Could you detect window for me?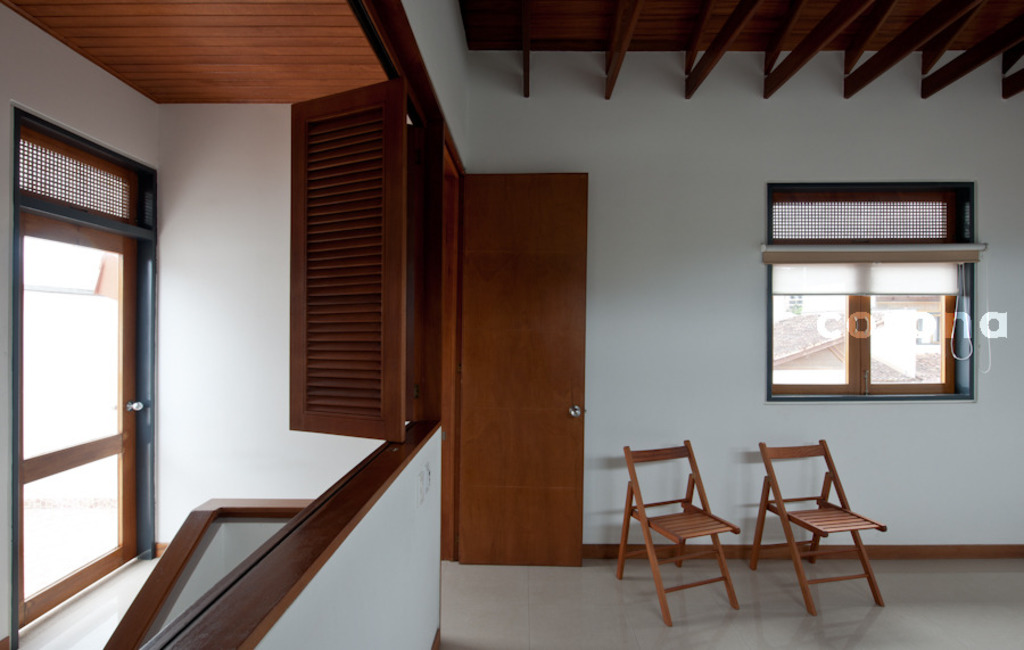
Detection result: select_region(223, 0, 452, 649).
